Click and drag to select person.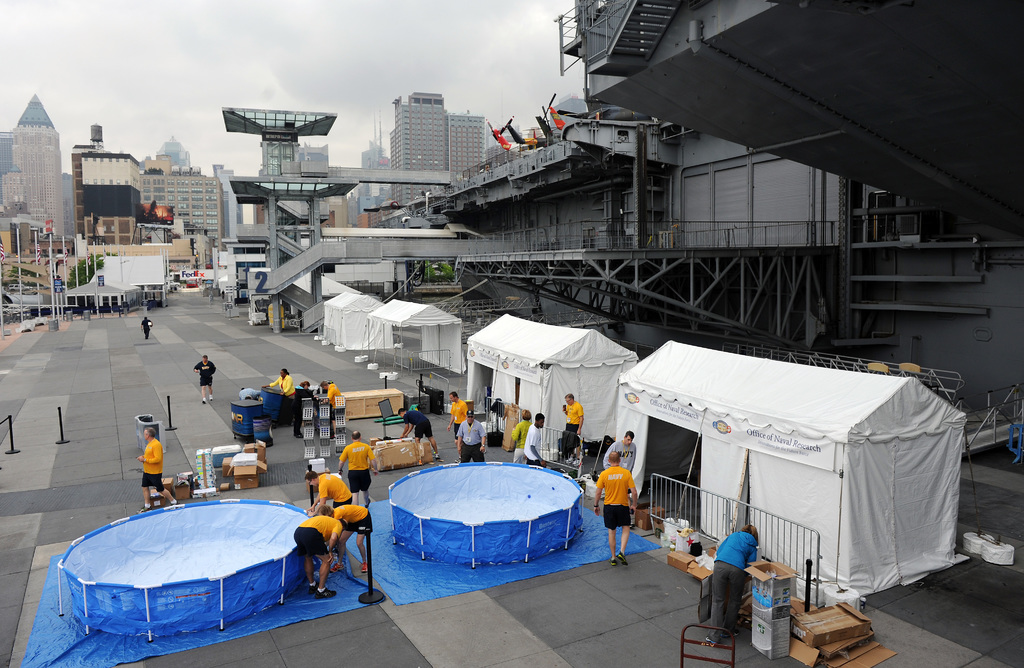
Selection: crop(263, 365, 296, 403).
